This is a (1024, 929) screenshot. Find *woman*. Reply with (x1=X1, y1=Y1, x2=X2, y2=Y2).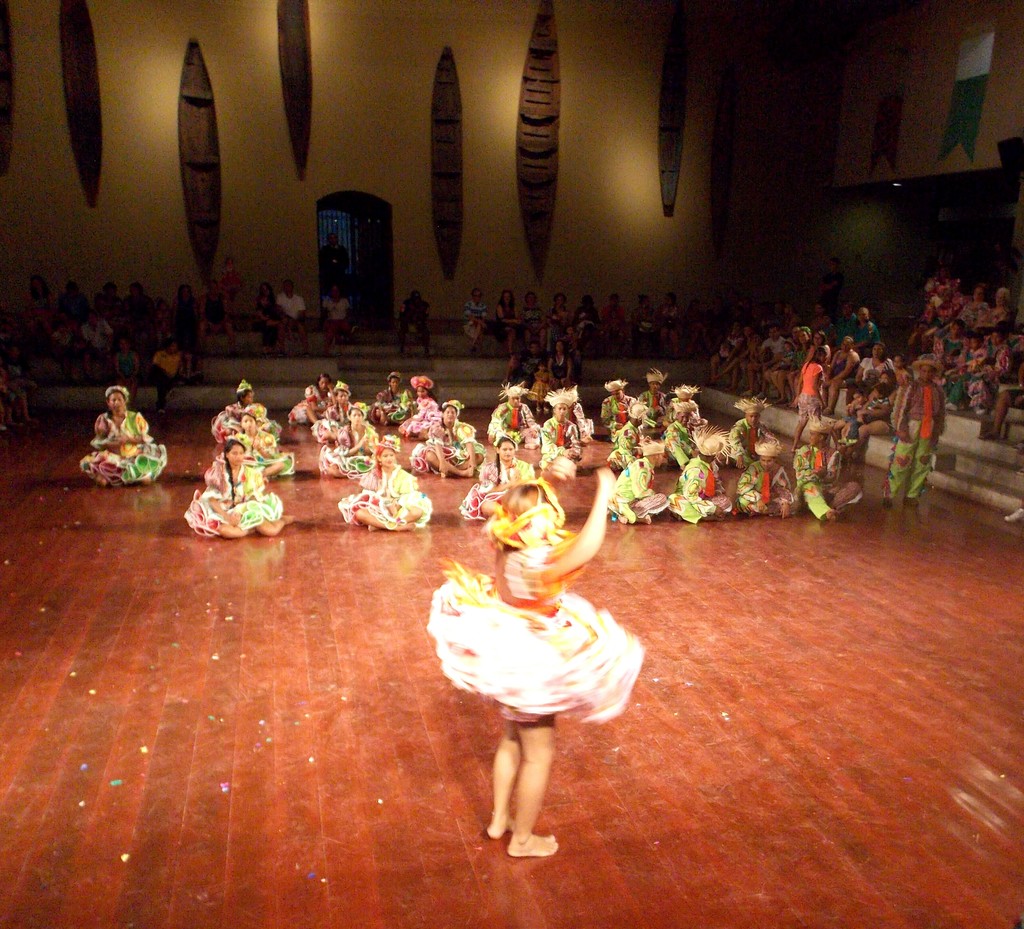
(x1=339, y1=431, x2=432, y2=532).
